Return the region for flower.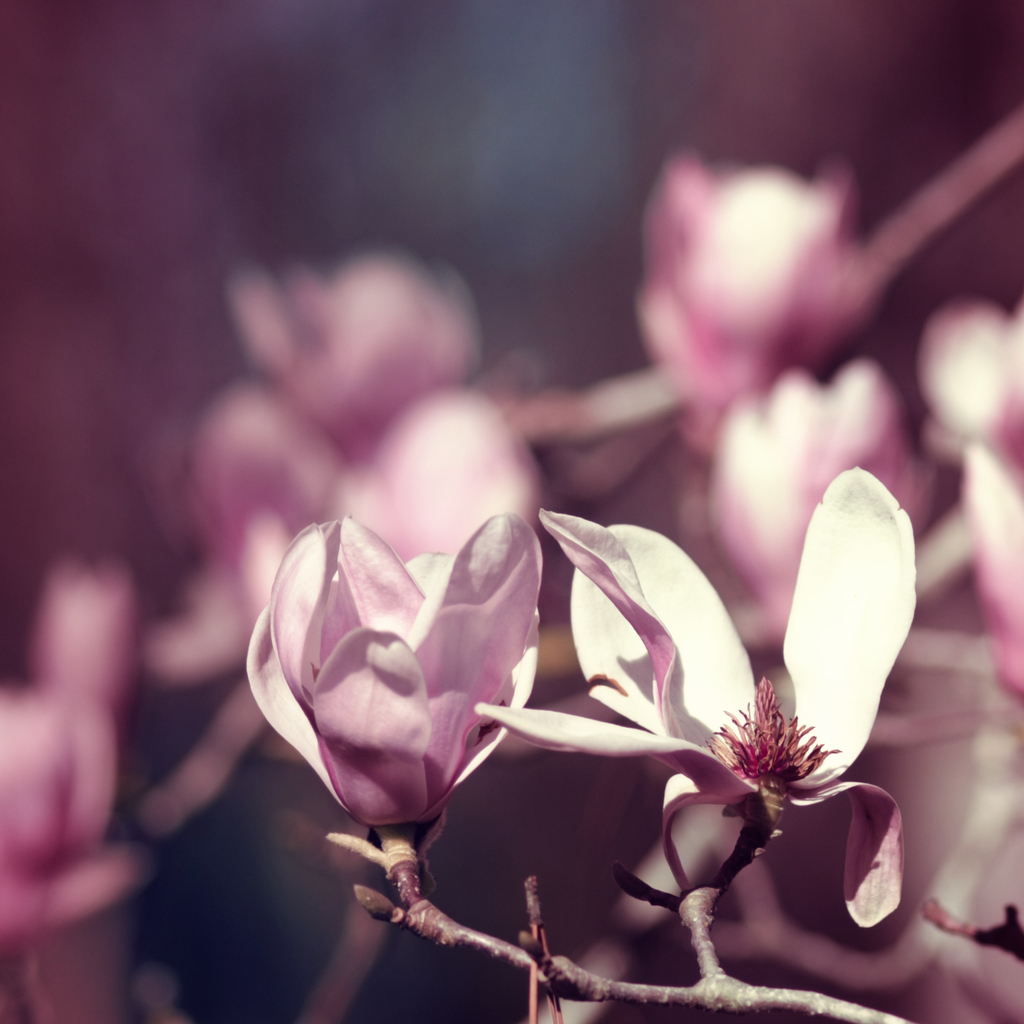
[left=470, top=471, right=904, bottom=931].
